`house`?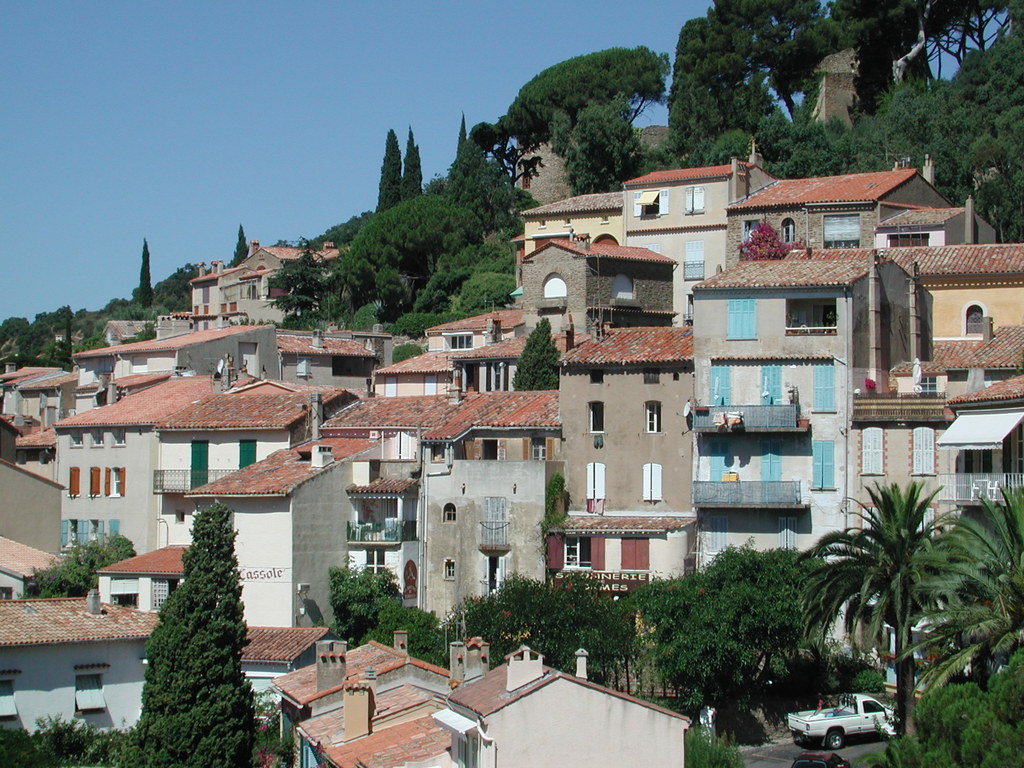
box(843, 394, 957, 538)
